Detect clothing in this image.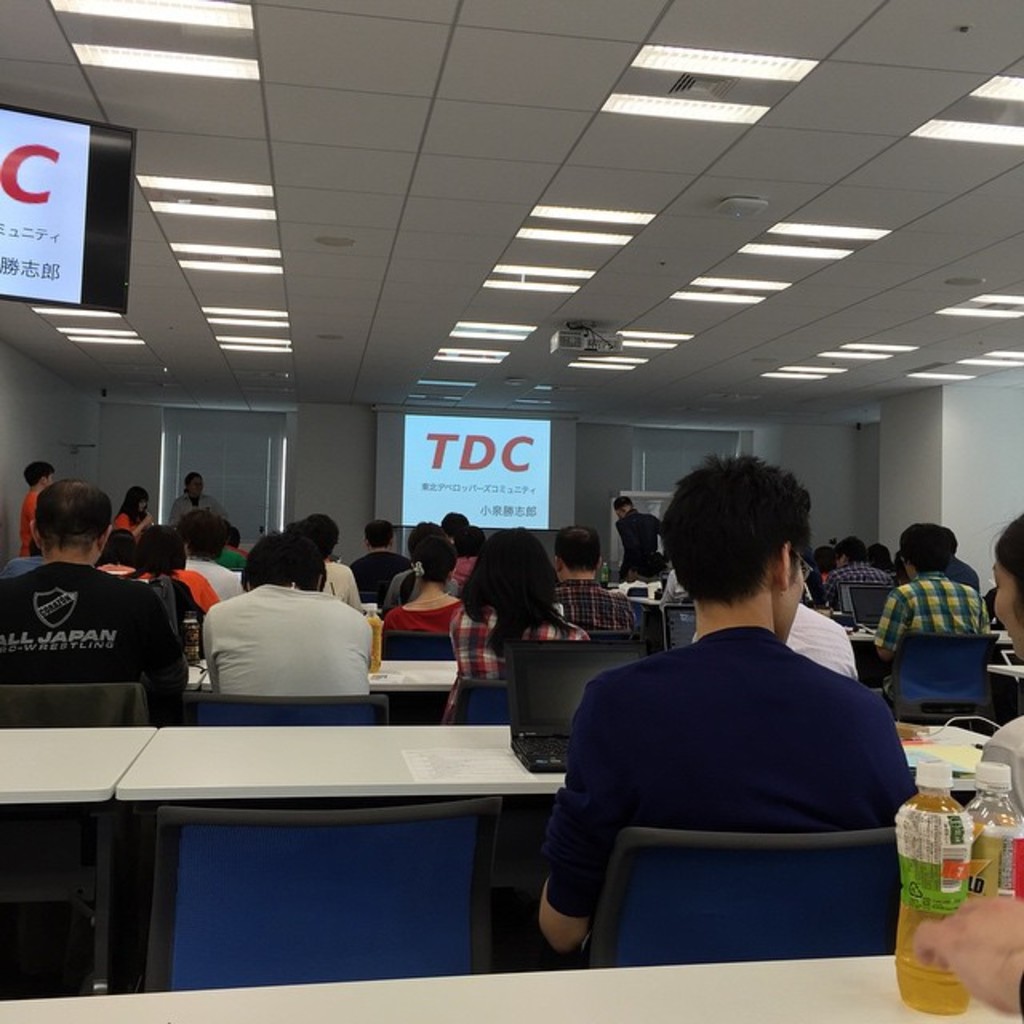
Detection: 448:598:594:720.
